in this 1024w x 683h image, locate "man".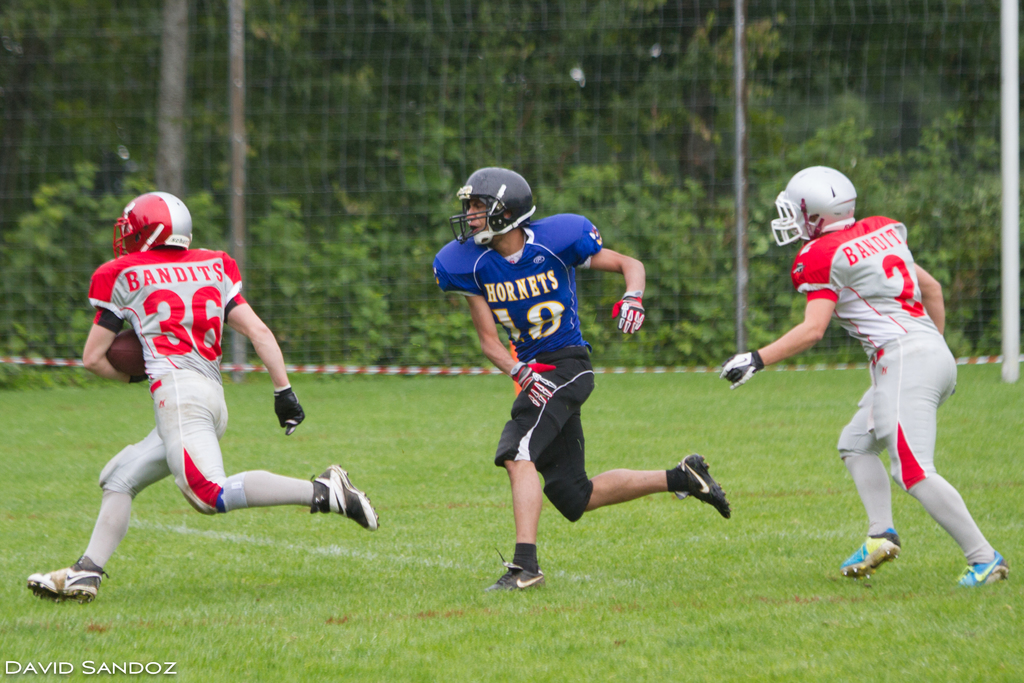
Bounding box: select_region(7, 189, 382, 605).
